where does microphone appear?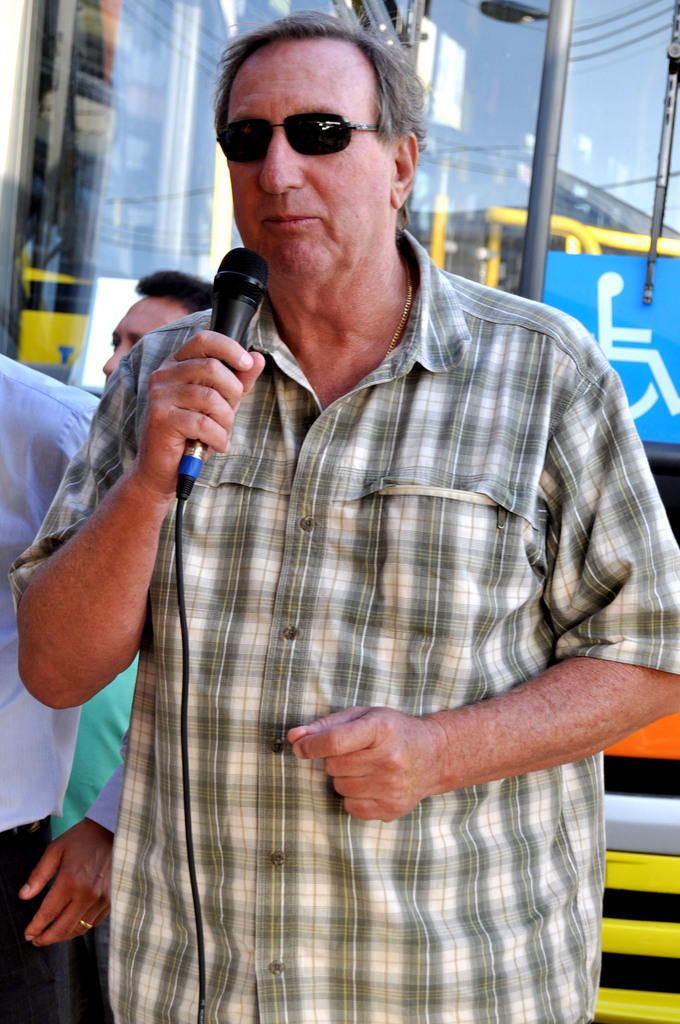
Appears at 195:244:270:449.
